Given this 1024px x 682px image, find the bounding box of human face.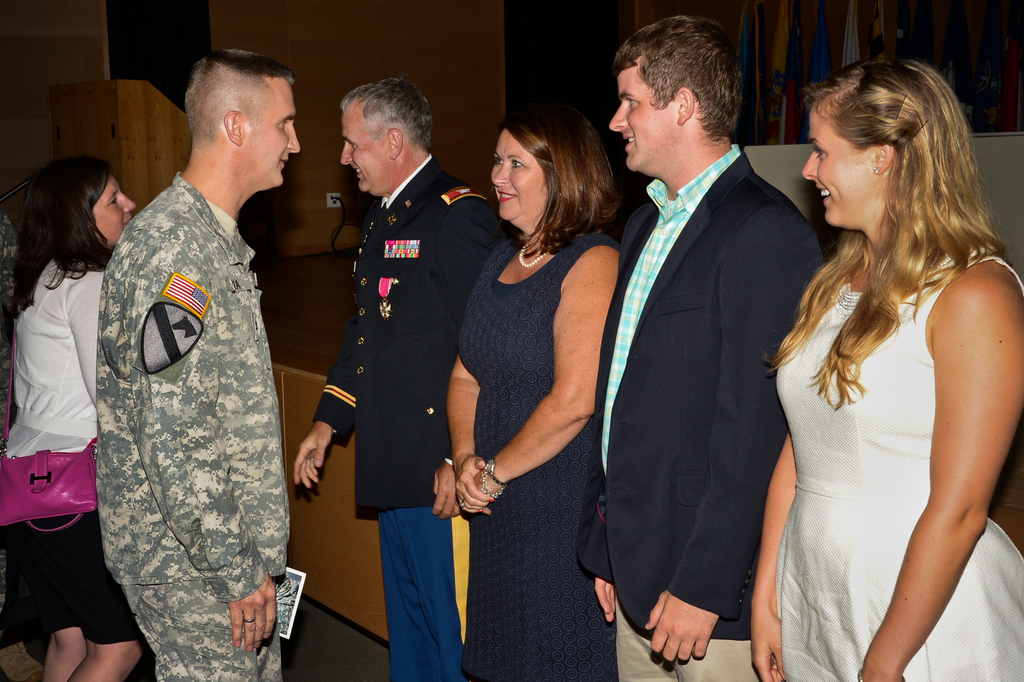
486/127/554/221.
